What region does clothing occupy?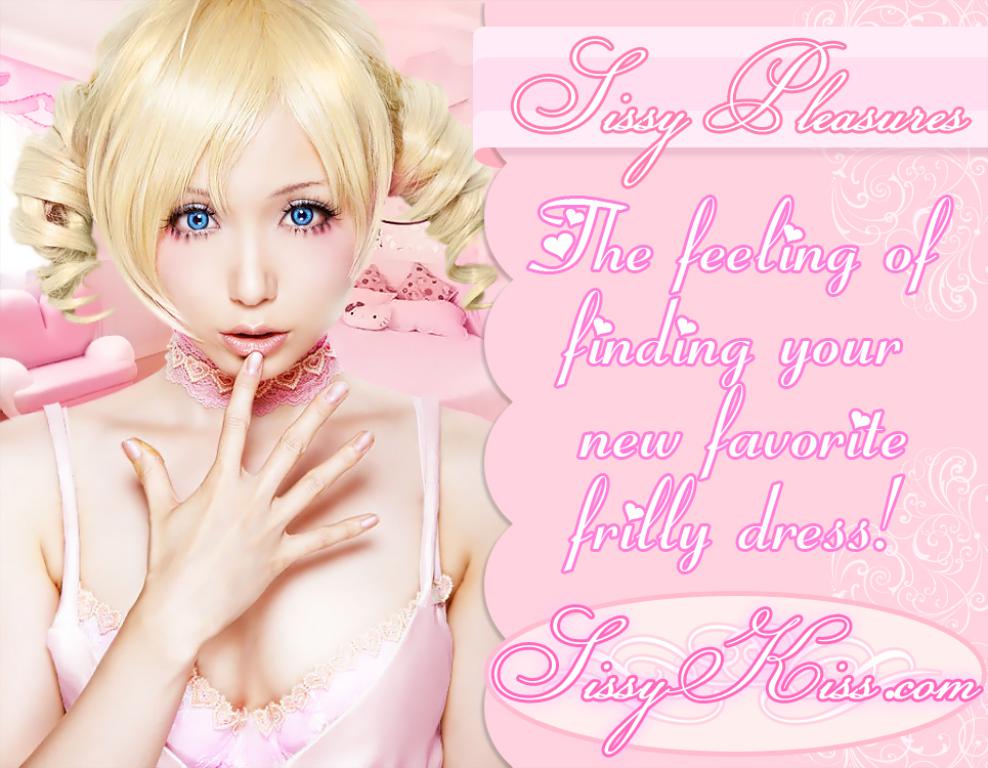
bbox=[38, 406, 467, 767].
